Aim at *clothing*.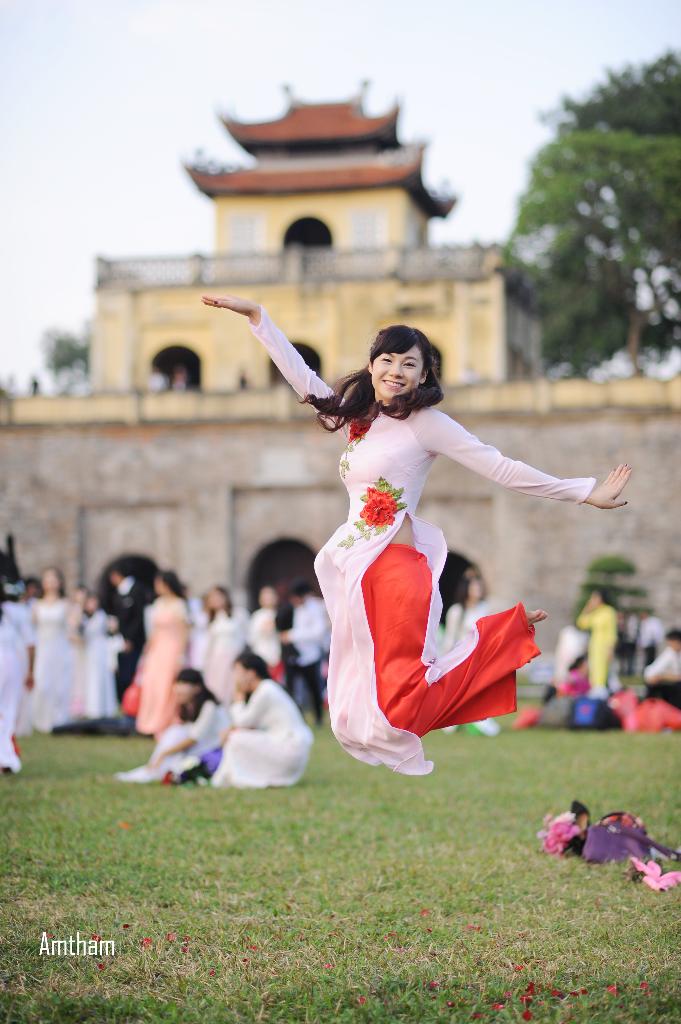
Aimed at 211 680 316 798.
